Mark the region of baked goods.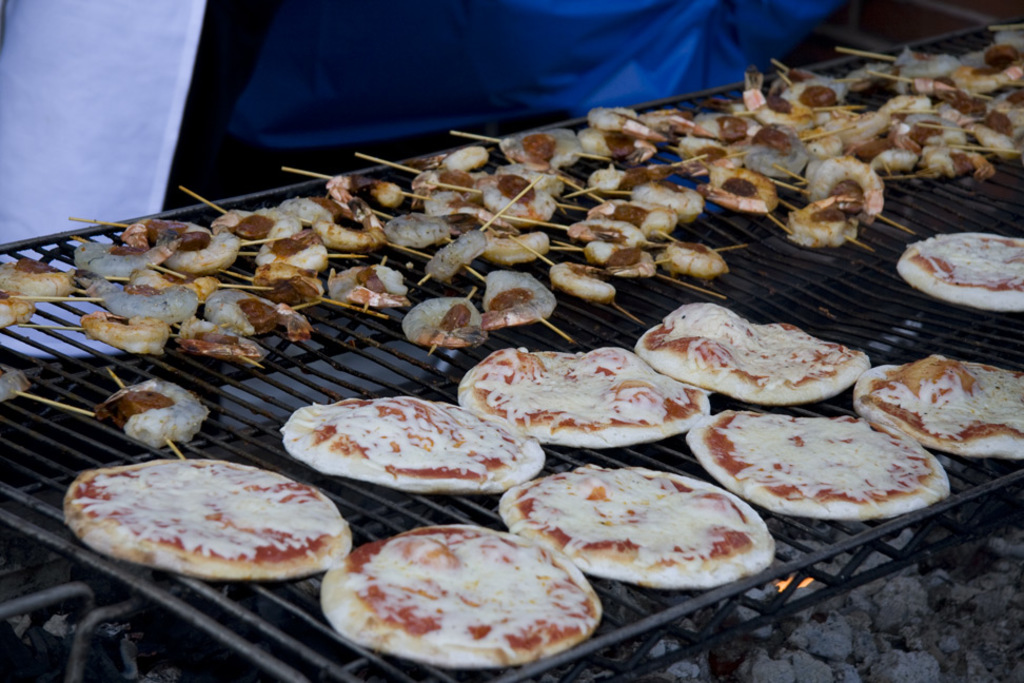
Region: bbox=[67, 452, 358, 588].
